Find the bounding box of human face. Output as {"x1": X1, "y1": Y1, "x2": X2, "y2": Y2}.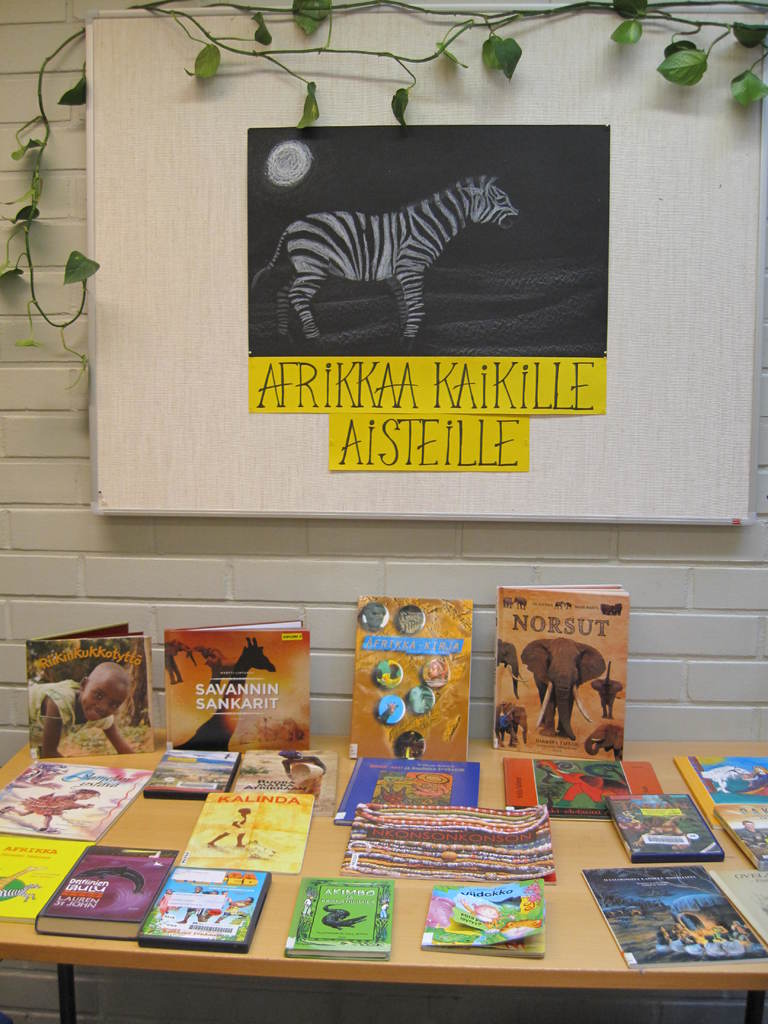
{"x1": 91, "y1": 684, "x2": 126, "y2": 722}.
